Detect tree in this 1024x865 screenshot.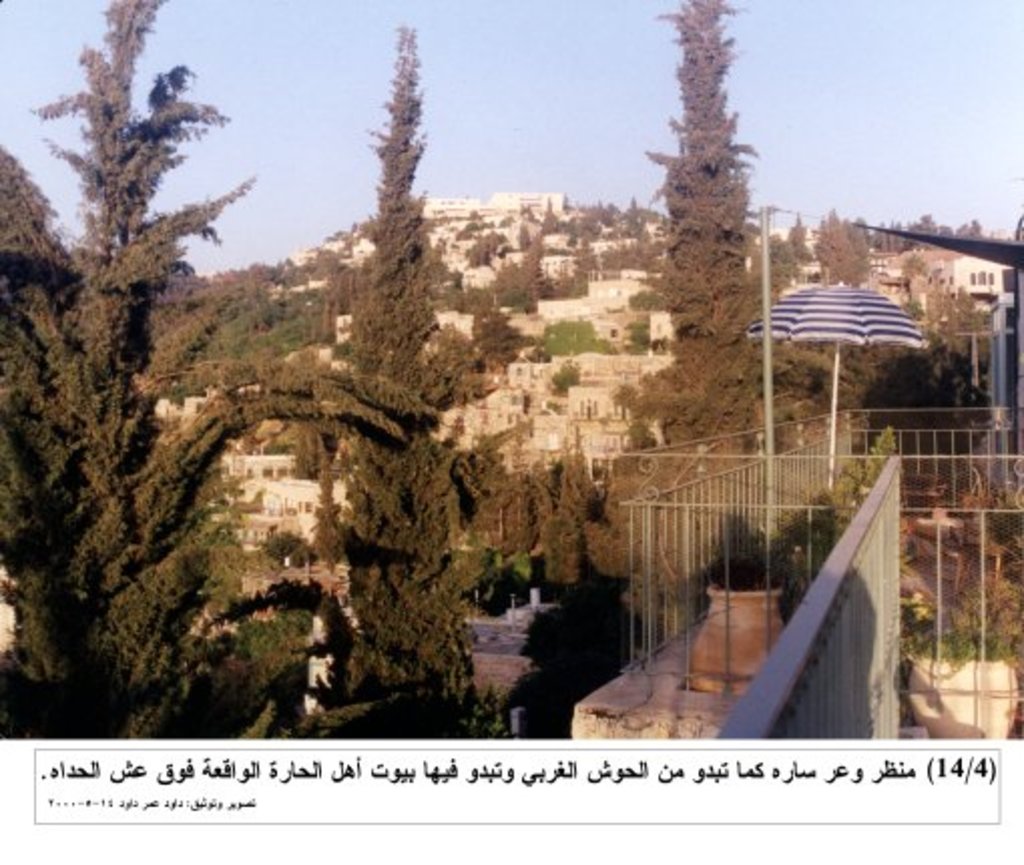
Detection: pyautogui.locateOnScreen(753, 231, 799, 299).
